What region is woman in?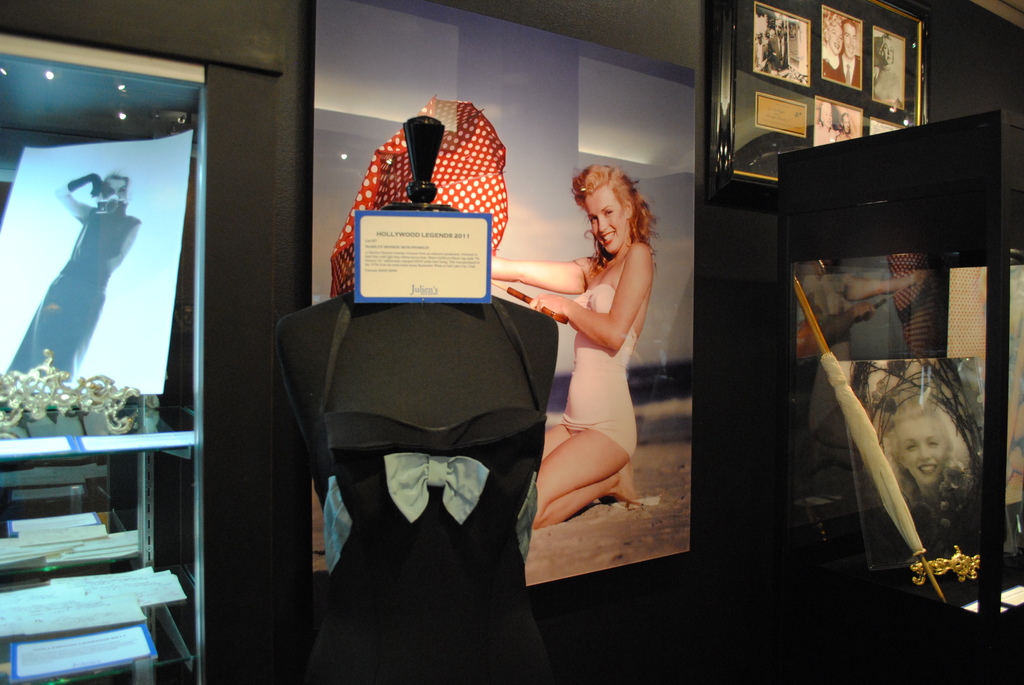
884:395:959:514.
